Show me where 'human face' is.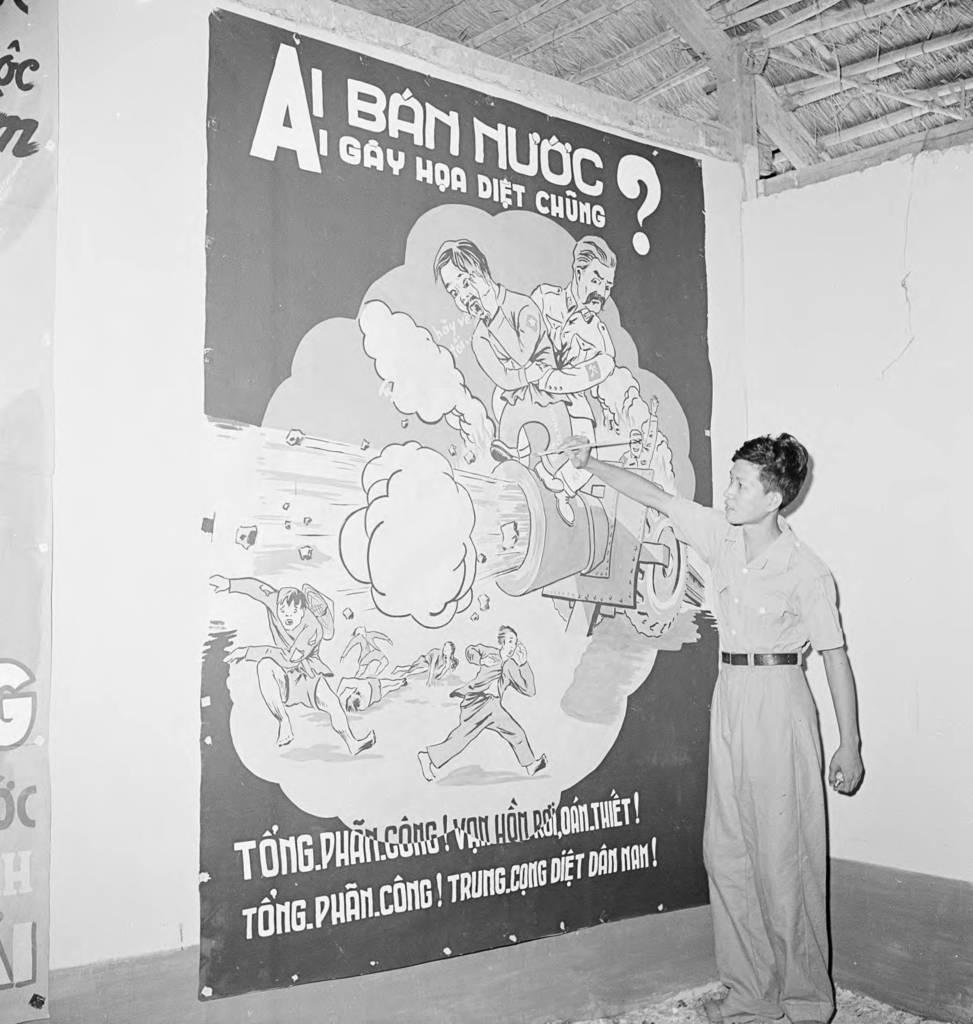
'human face' is at detection(435, 259, 489, 314).
